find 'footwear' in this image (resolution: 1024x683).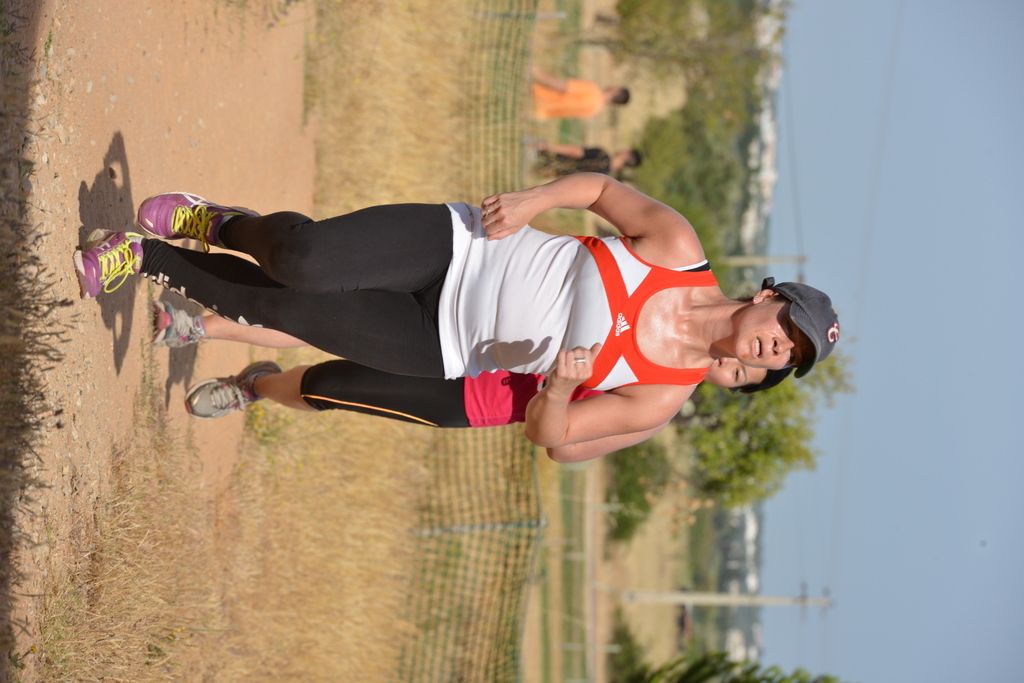
(x1=108, y1=191, x2=269, y2=296).
